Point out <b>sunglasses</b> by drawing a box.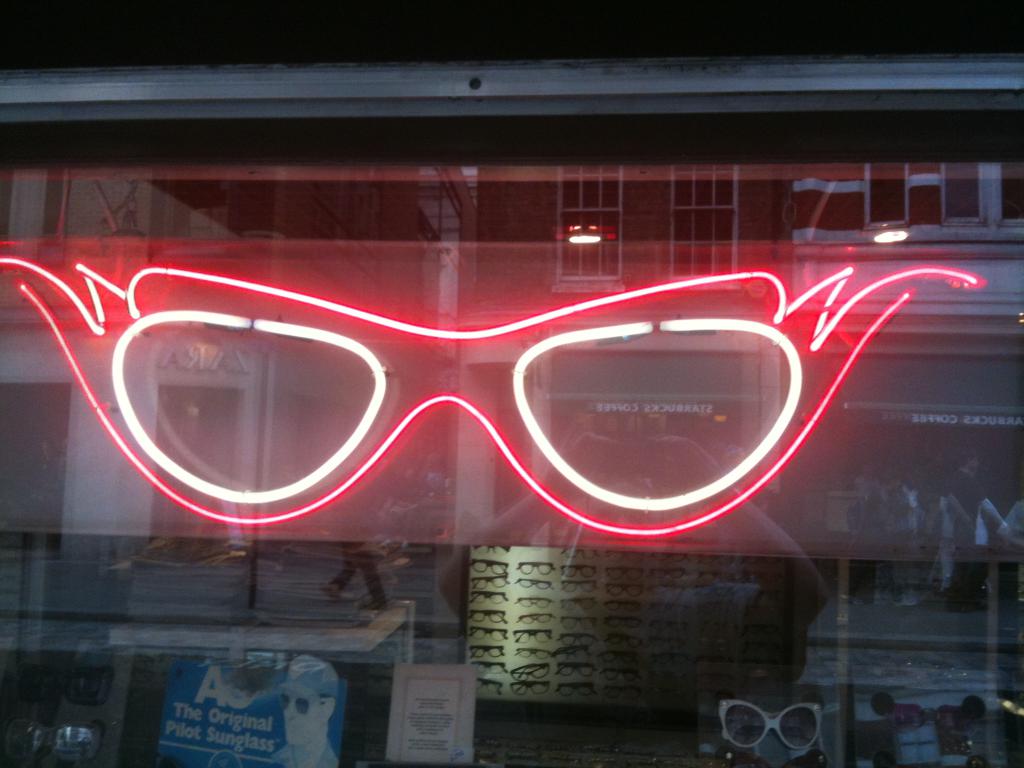
region(0, 257, 989, 539).
